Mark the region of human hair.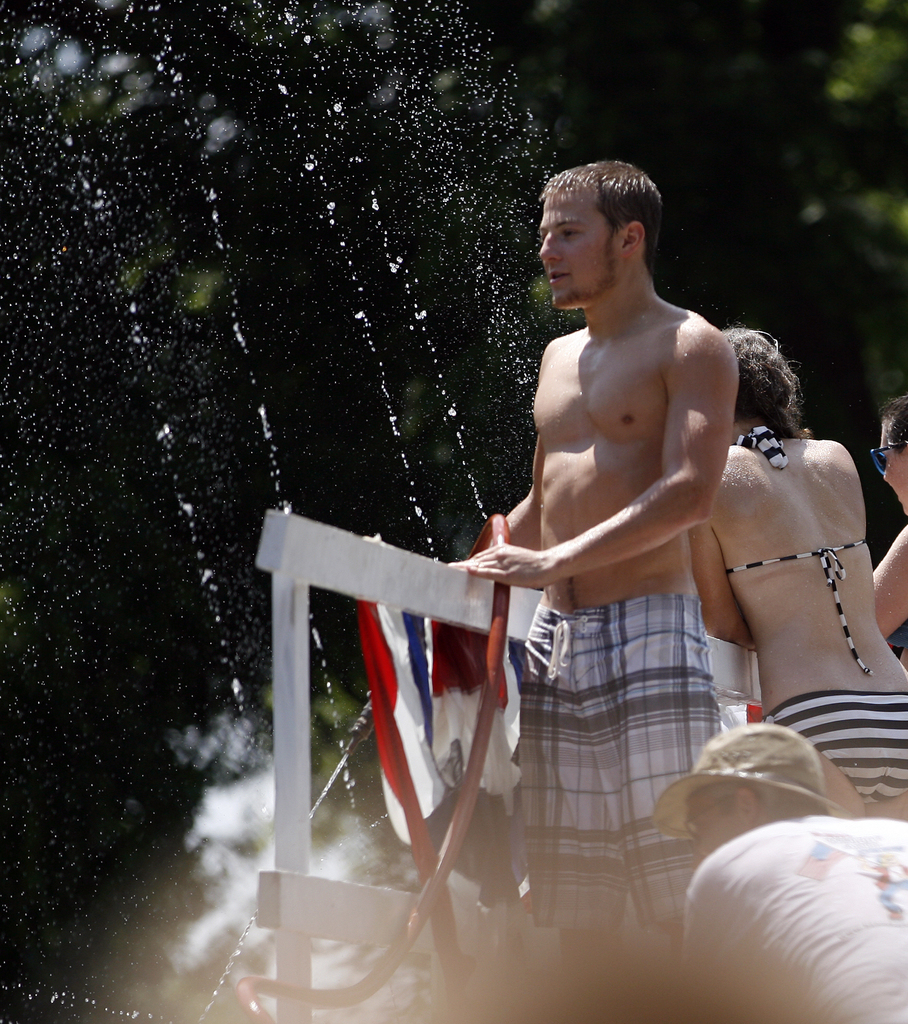
Region: 547,157,678,291.
